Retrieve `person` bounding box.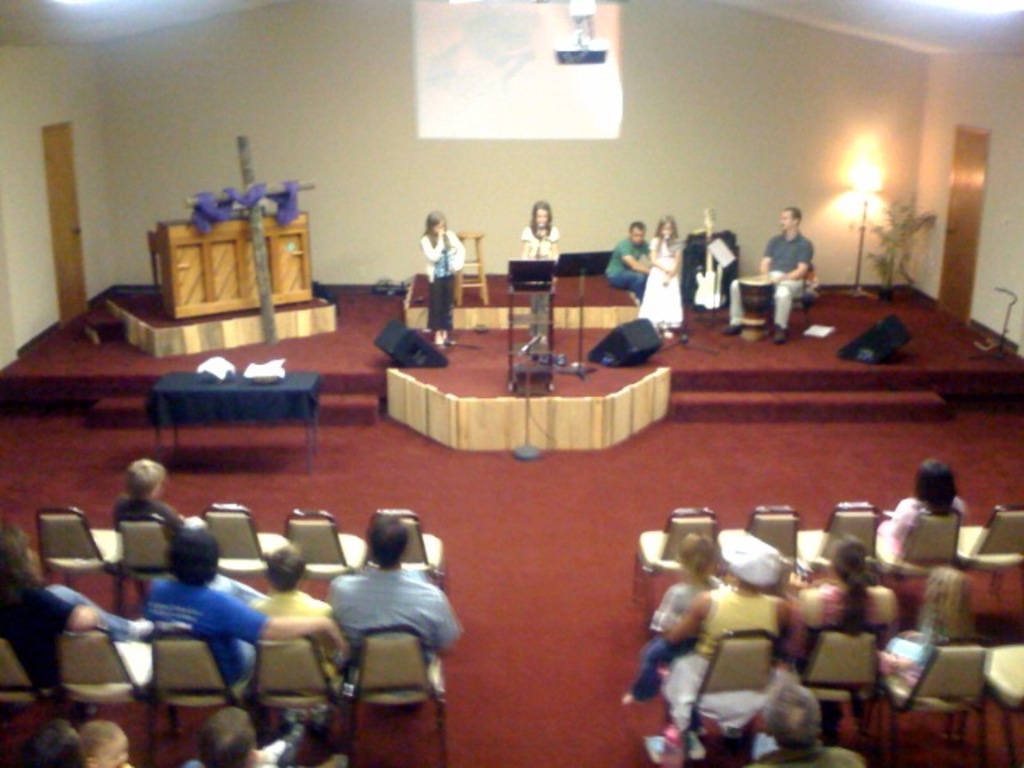
Bounding box: region(637, 214, 680, 328).
